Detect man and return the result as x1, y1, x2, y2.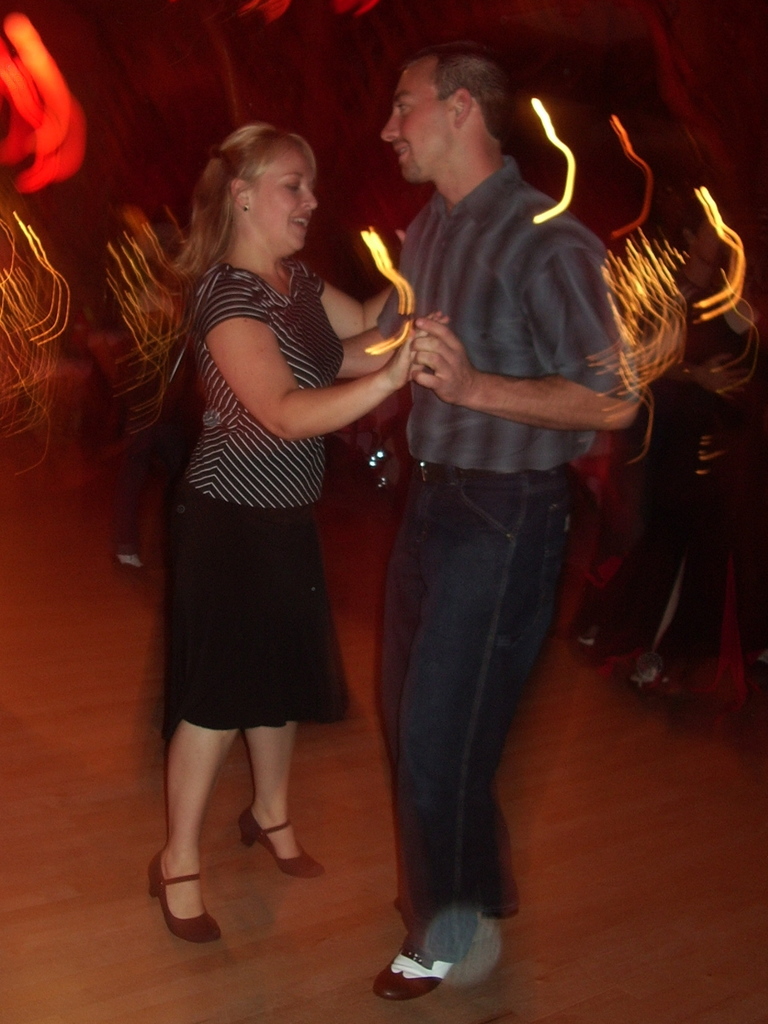
346, 43, 703, 962.
